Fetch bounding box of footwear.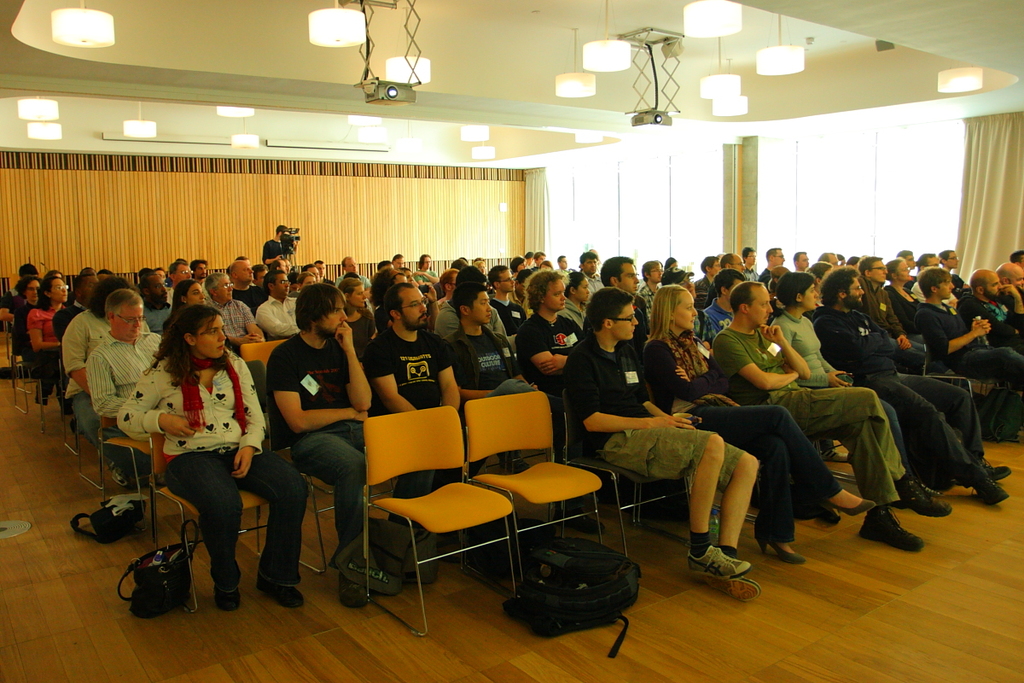
Bbox: <bbox>819, 508, 847, 529</bbox>.
